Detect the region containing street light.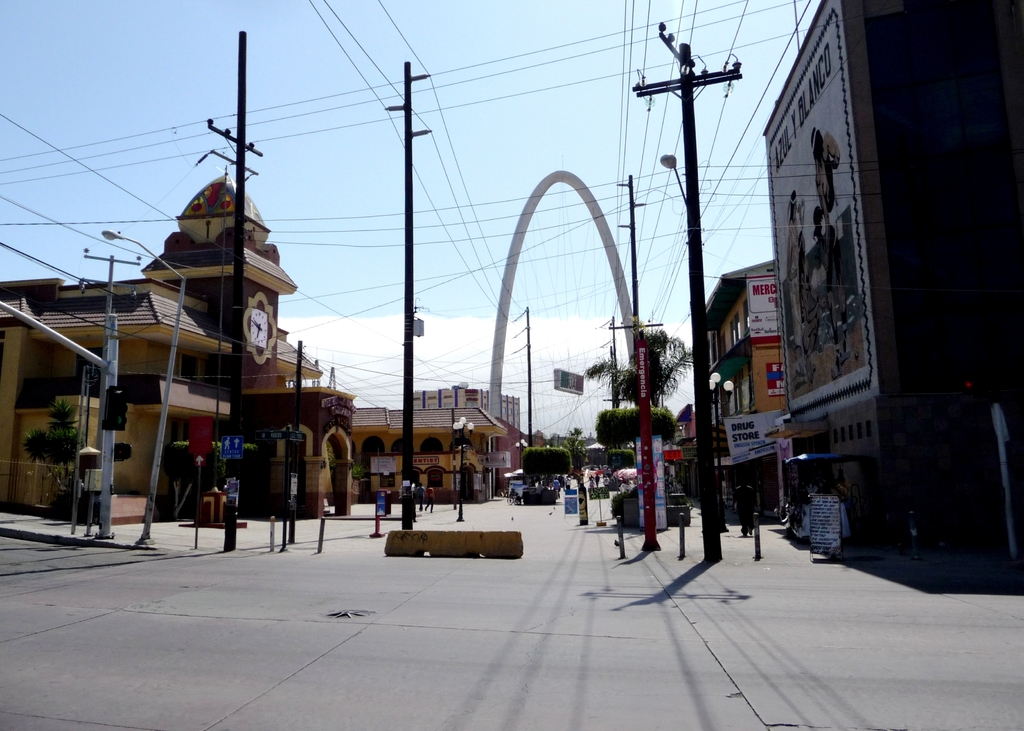
crop(99, 229, 188, 540).
